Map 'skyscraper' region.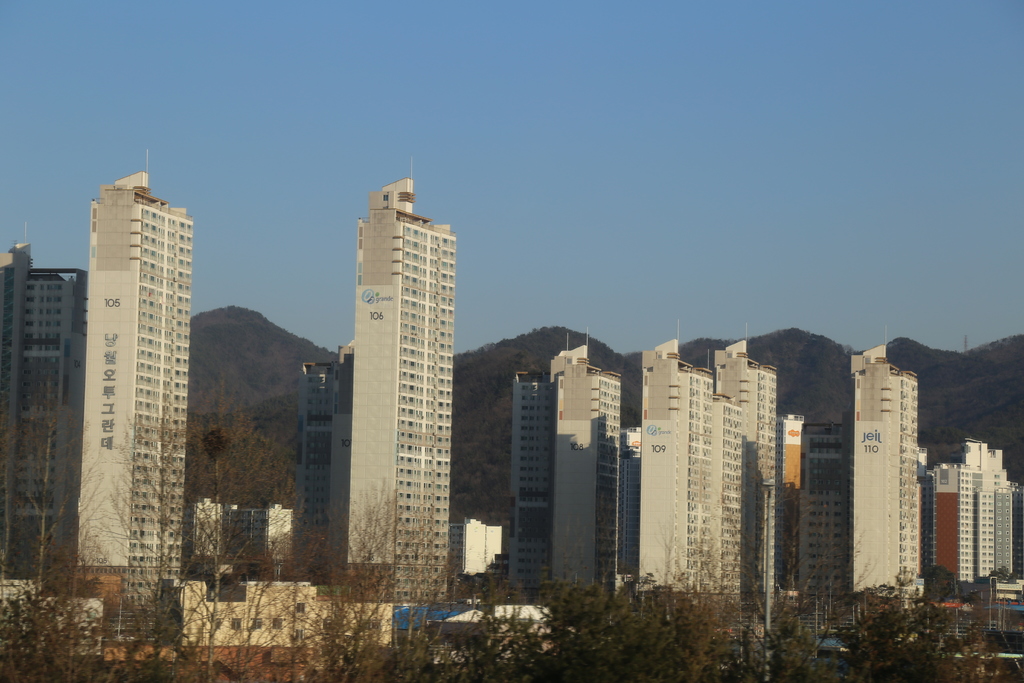
Mapped to locate(0, 239, 96, 604).
